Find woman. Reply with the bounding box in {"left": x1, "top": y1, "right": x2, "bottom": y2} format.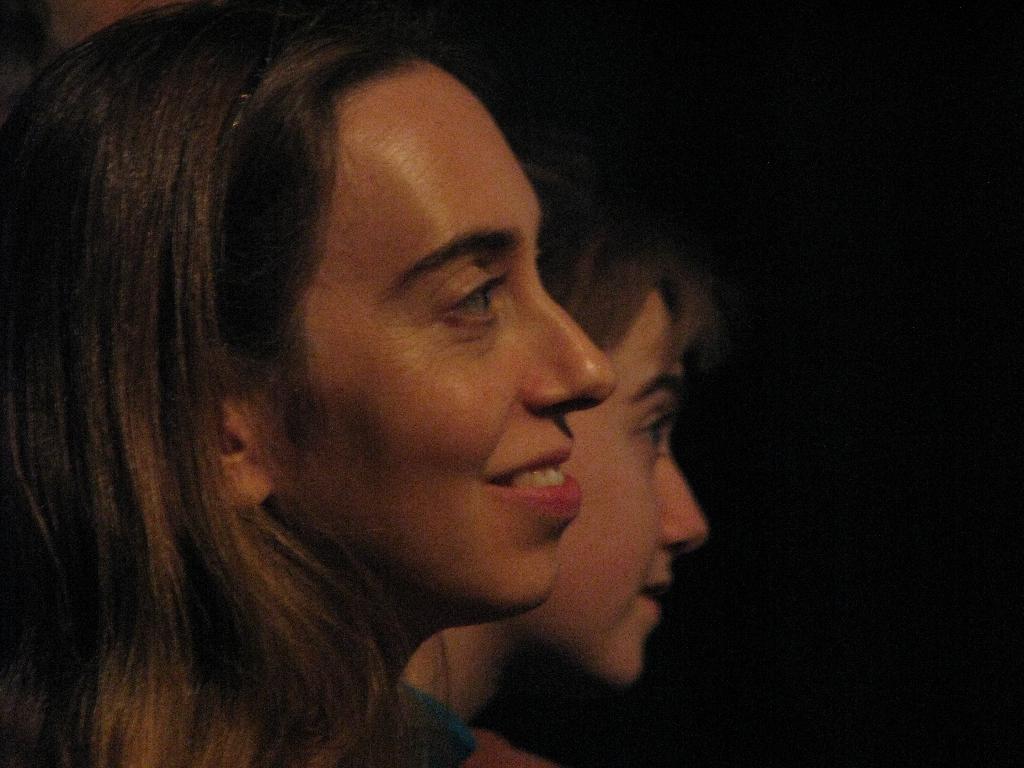
{"left": 399, "top": 156, "right": 704, "bottom": 767}.
